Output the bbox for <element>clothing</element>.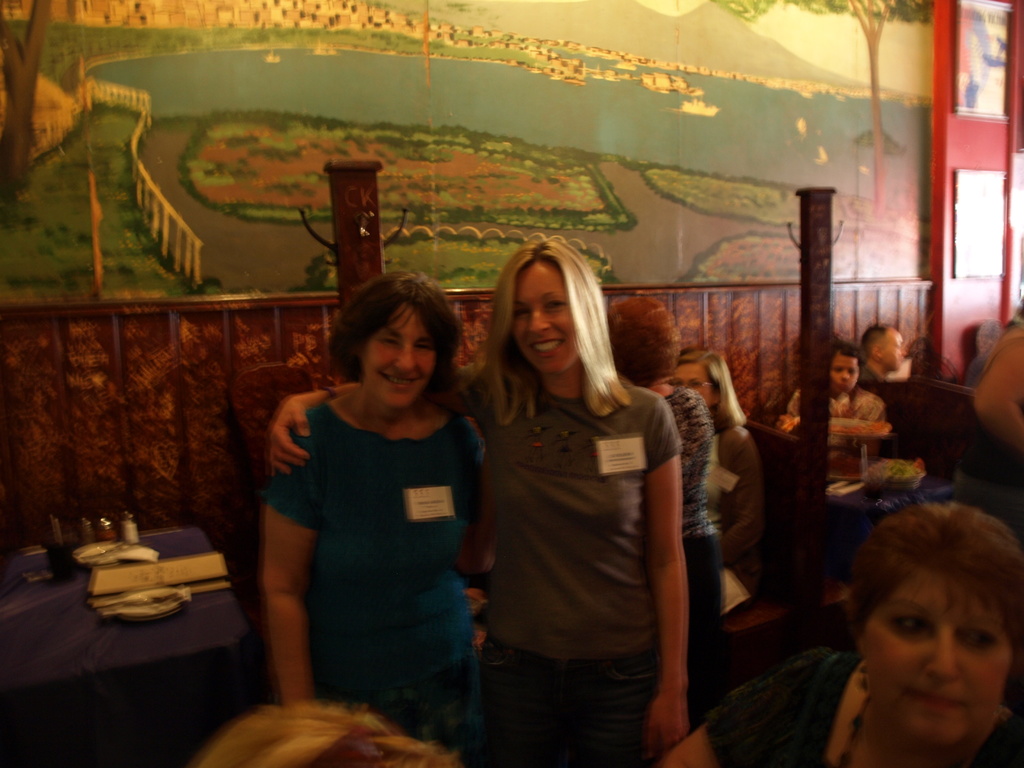
locate(862, 365, 892, 396).
